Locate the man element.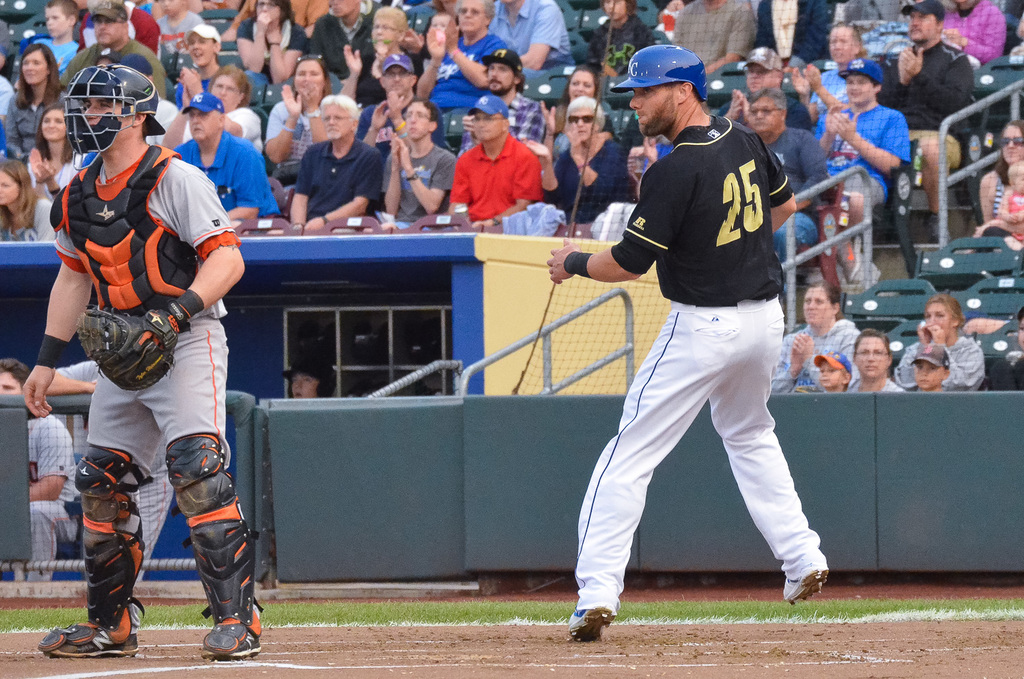
Element bbox: 742,85,836,268.
